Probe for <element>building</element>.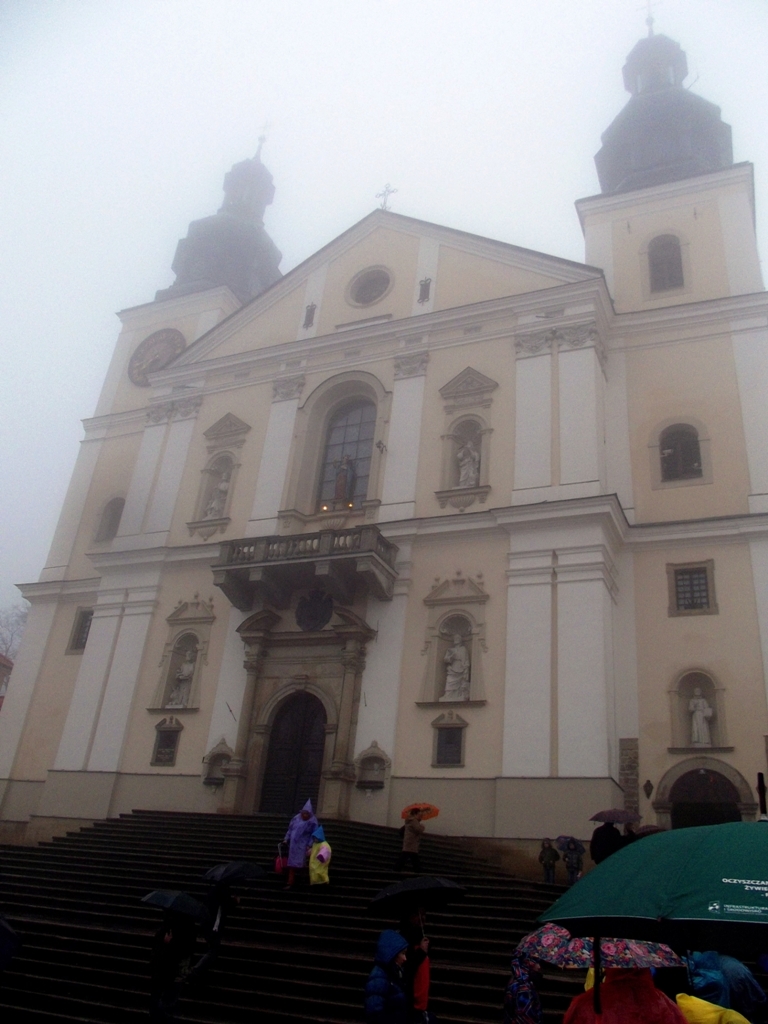
Probe result: 0, 10, 767, 893.
